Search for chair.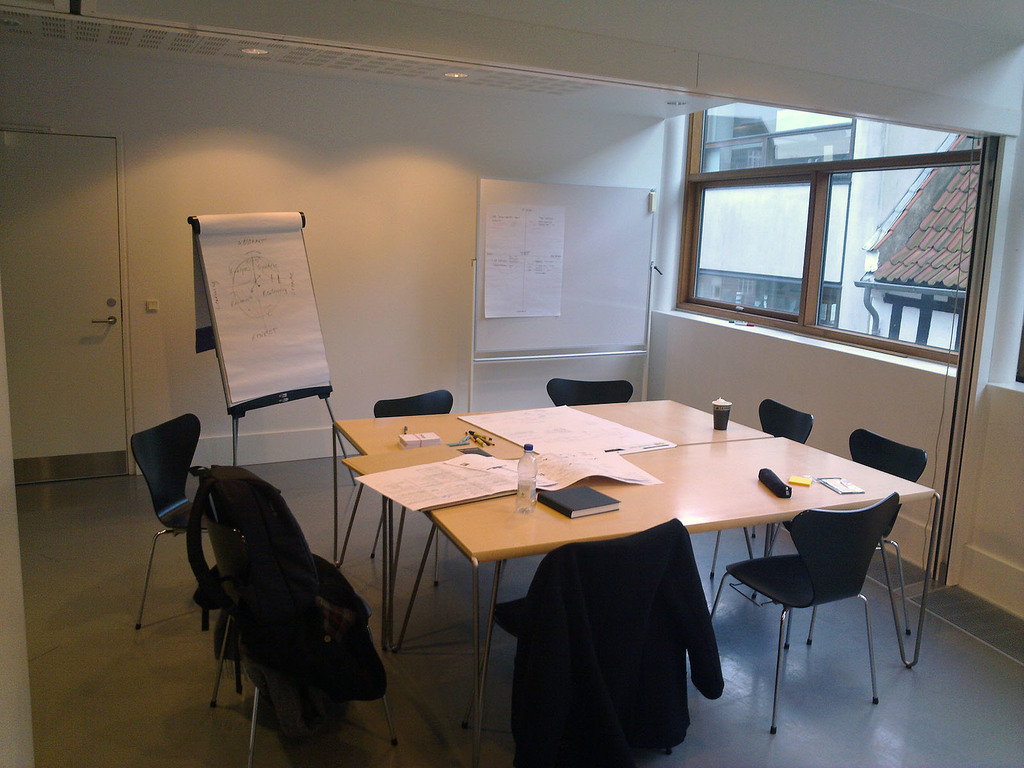
Found at region(752, 424, 928, 653).
